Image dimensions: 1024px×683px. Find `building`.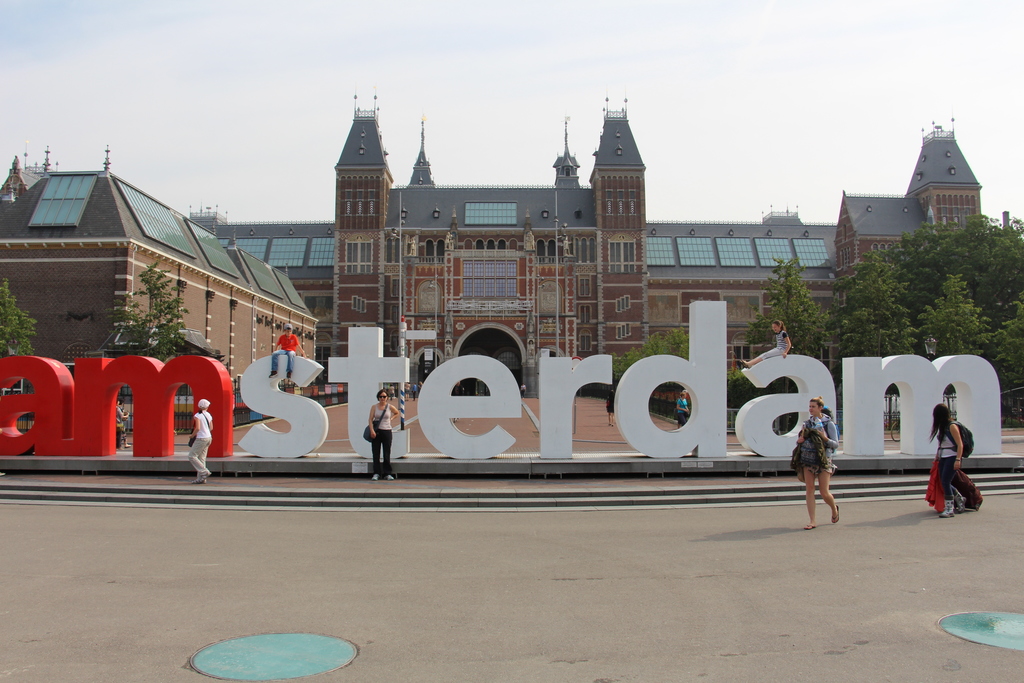
<box>0,95,1023,406</box>.
